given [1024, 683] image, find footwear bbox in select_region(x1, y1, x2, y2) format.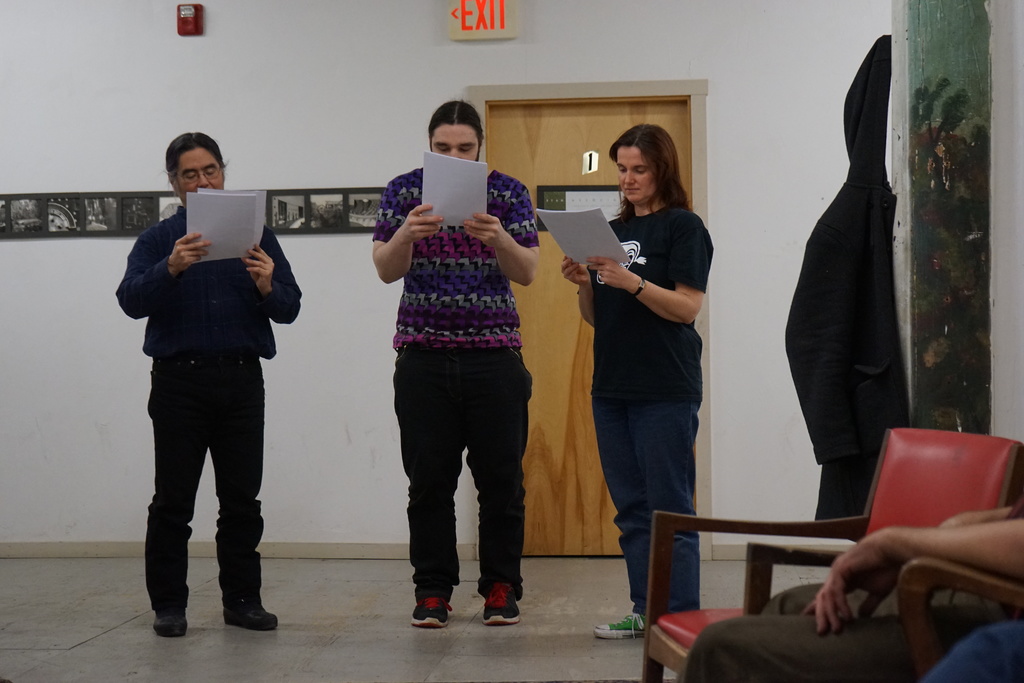
select_region(400, 576, 465, 643).
